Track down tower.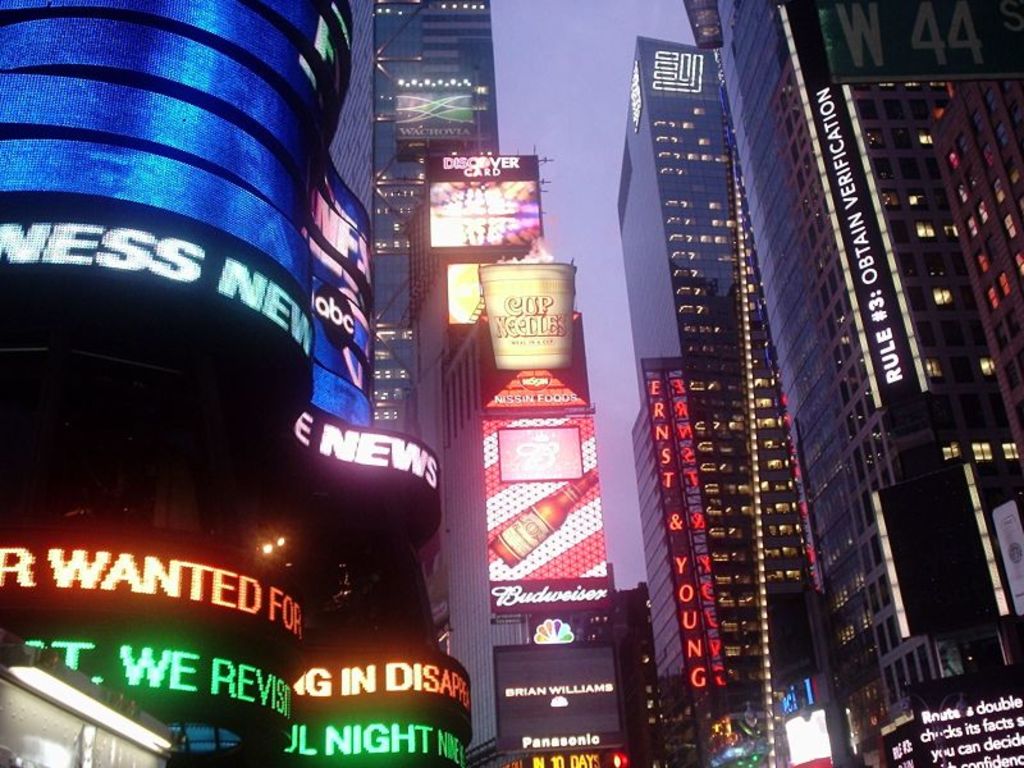
Tracked to x1=676 y1=0 x2=1023 y2=767.
